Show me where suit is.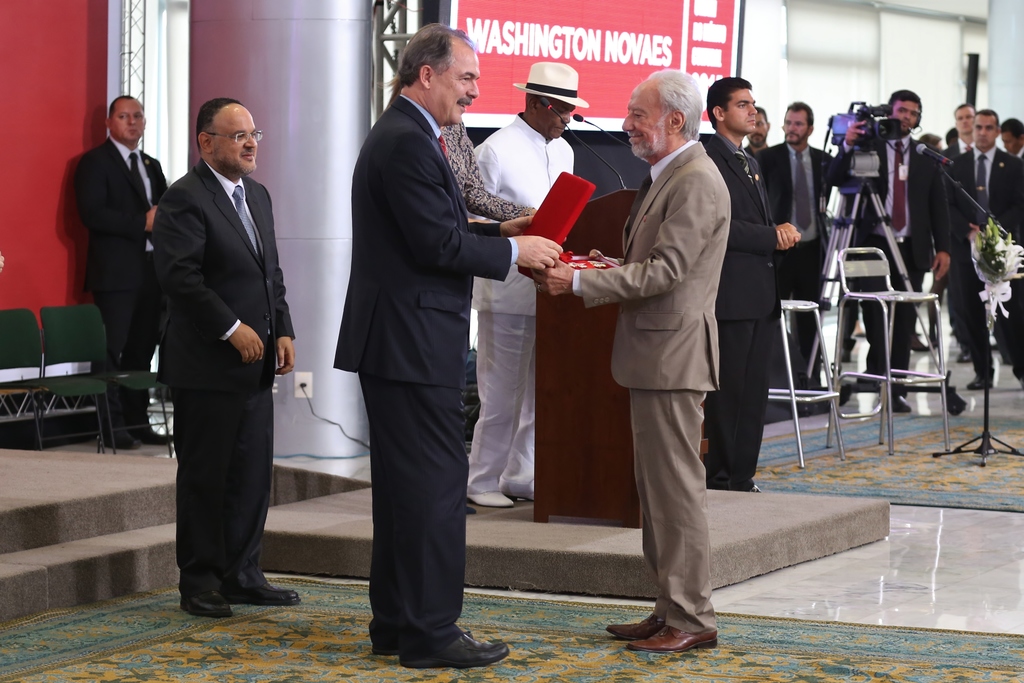
suit is at bbox=[948, 137, 973, 160].
